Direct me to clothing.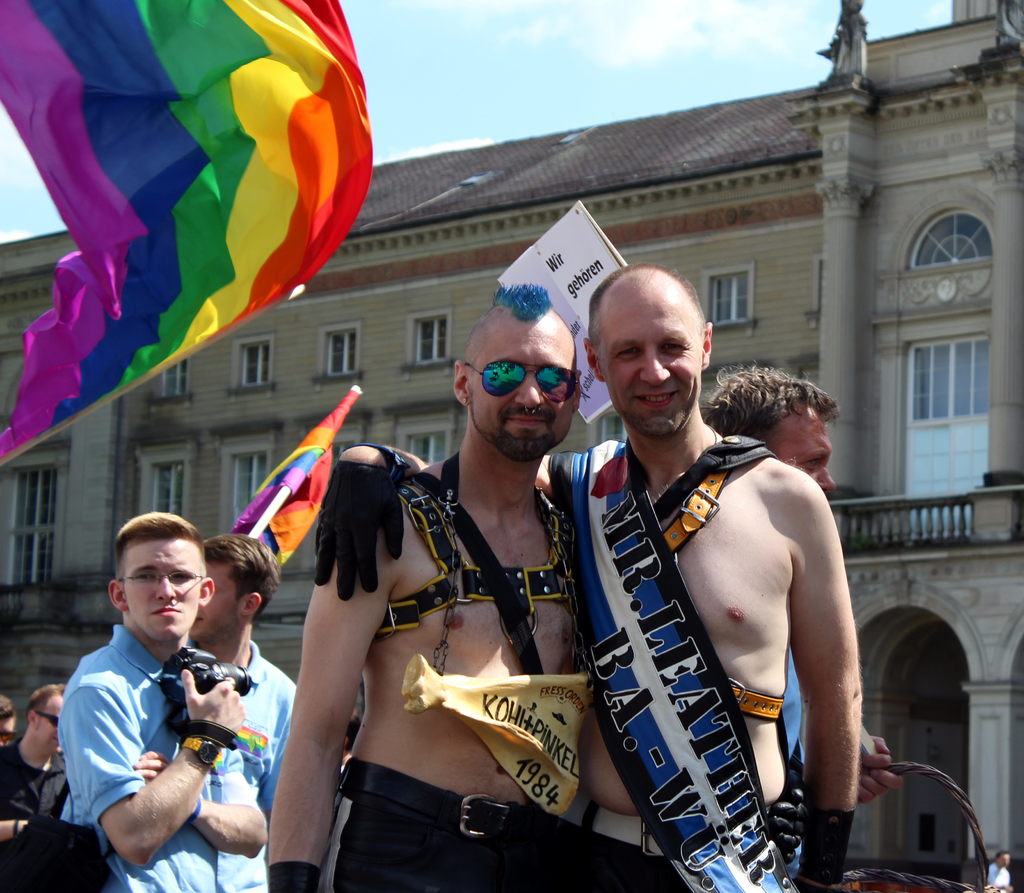
Direction: BBox(989, 864, 1014, 884).
